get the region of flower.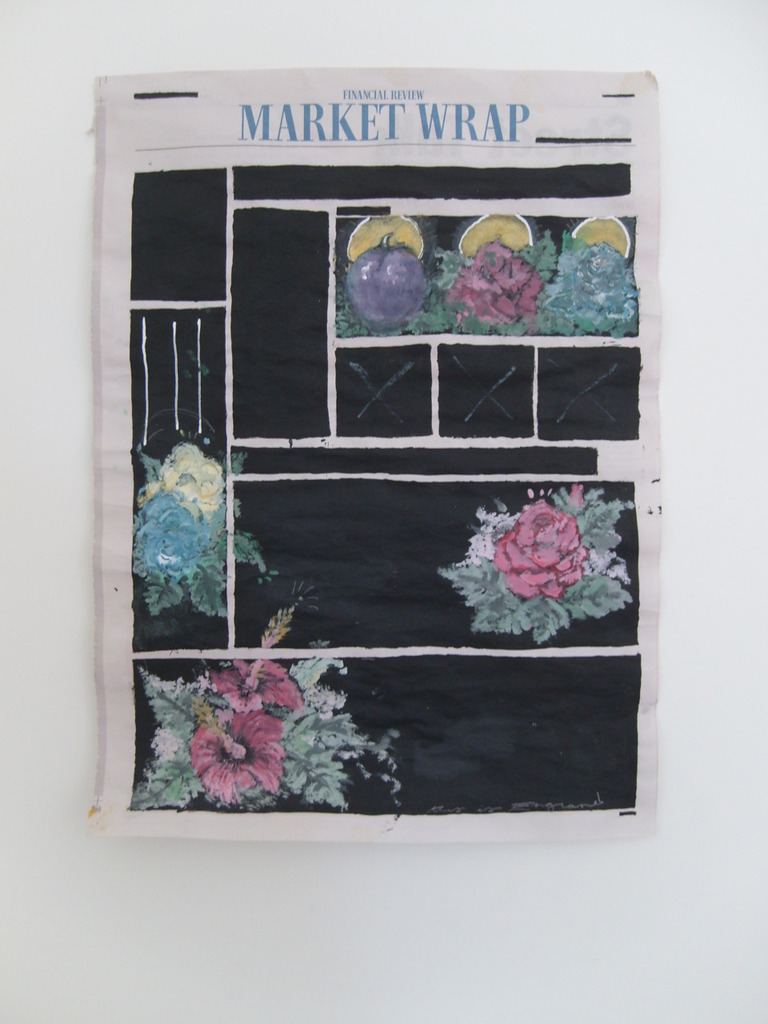
<region>451, 234, 546, 327</region>.
